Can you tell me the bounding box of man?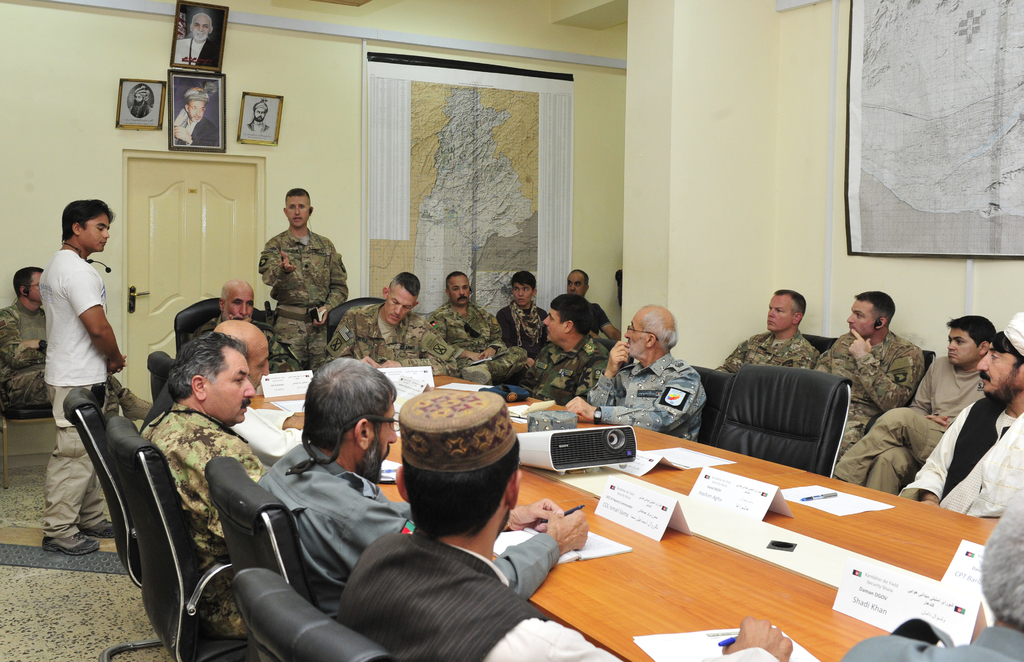
177/12/220/69.
